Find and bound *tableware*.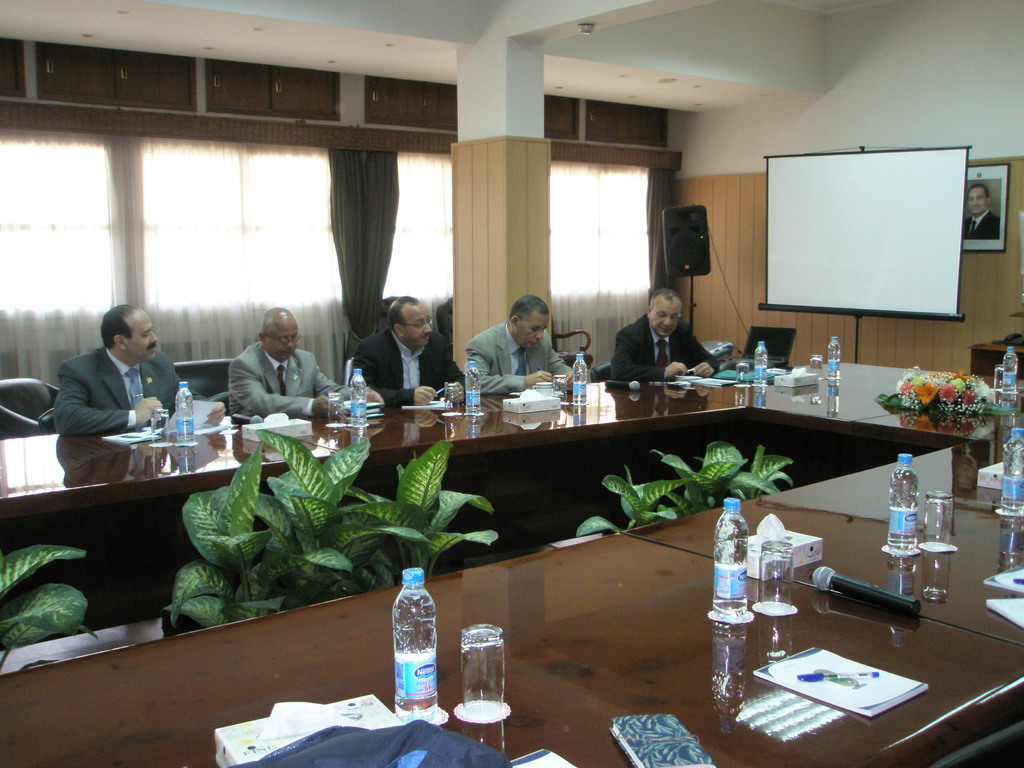
Bound: locate(328, 423, 342, 454).
